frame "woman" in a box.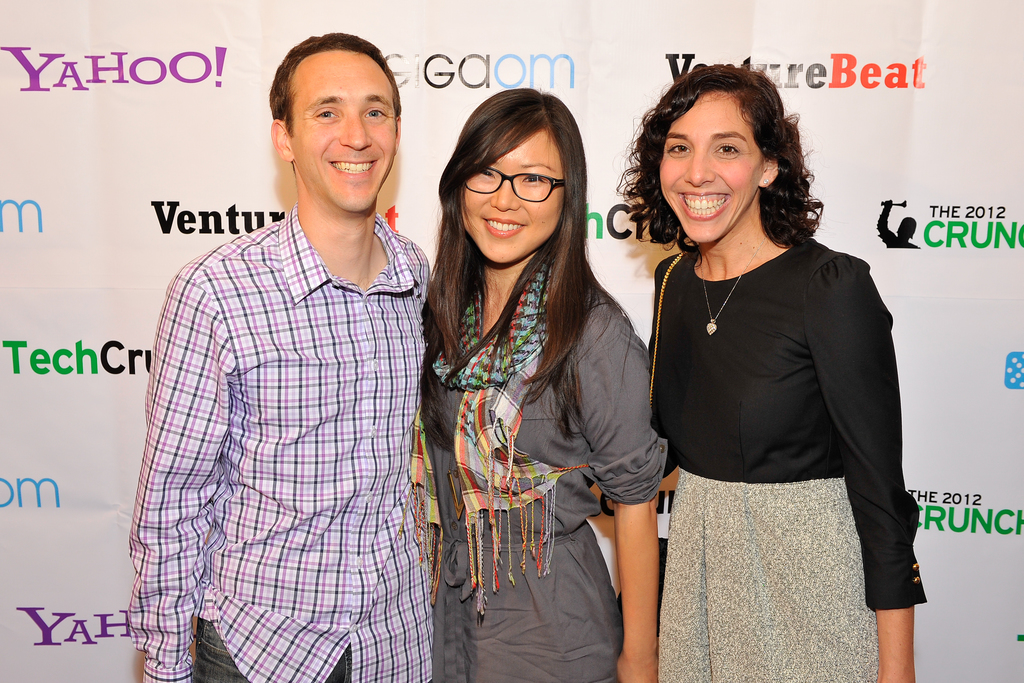
crop(617, 66, 928, 682).
